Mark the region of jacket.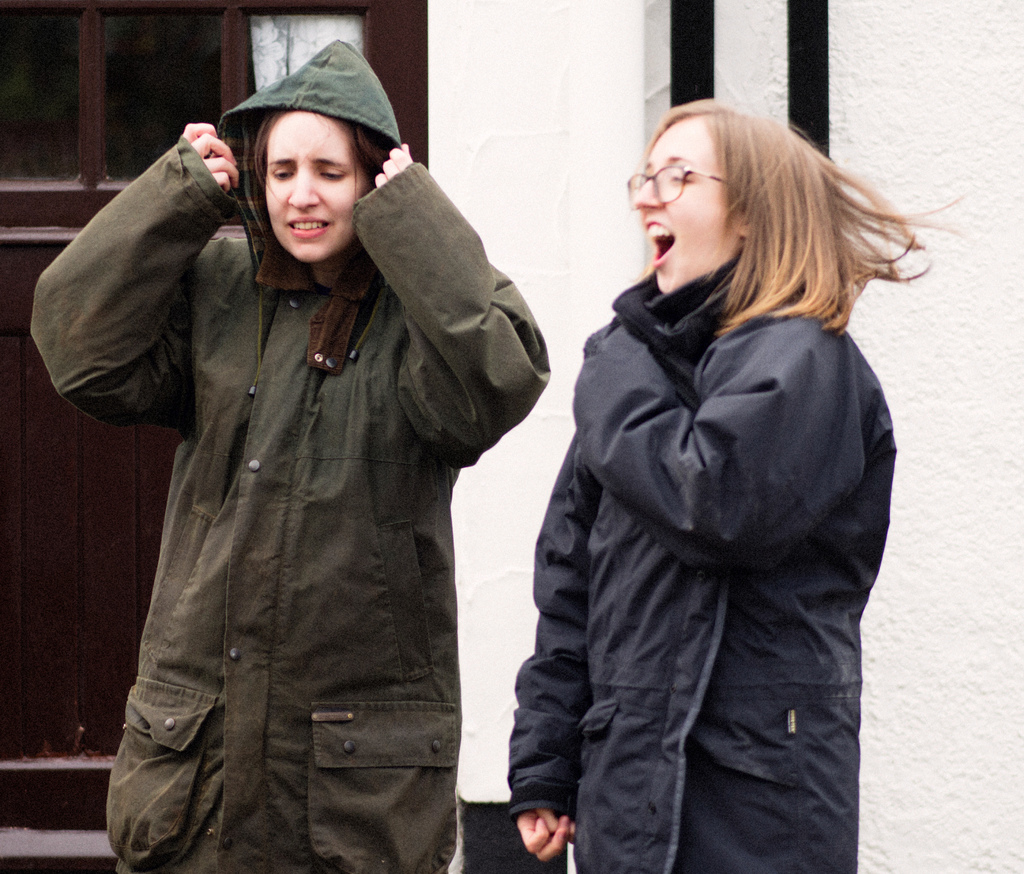
Region: (64, 47, 544, 809).
